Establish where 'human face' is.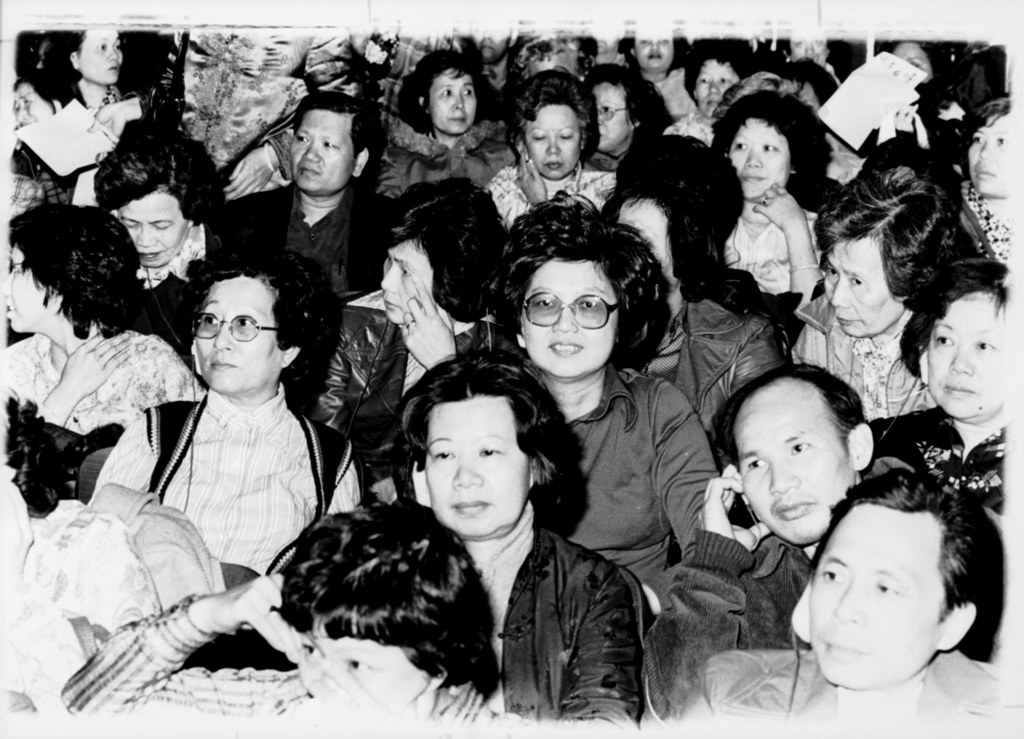
Established at region(429, 70, 479, 134).
